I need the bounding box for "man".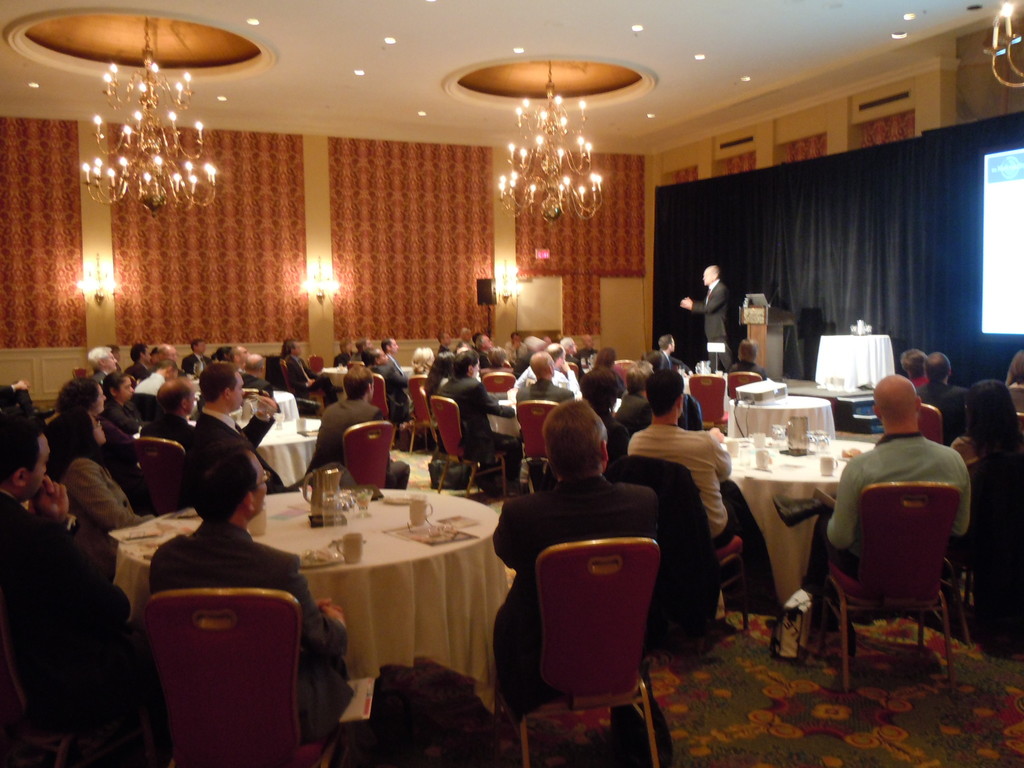
Here it is: <box>360,351,427,428</box>.
